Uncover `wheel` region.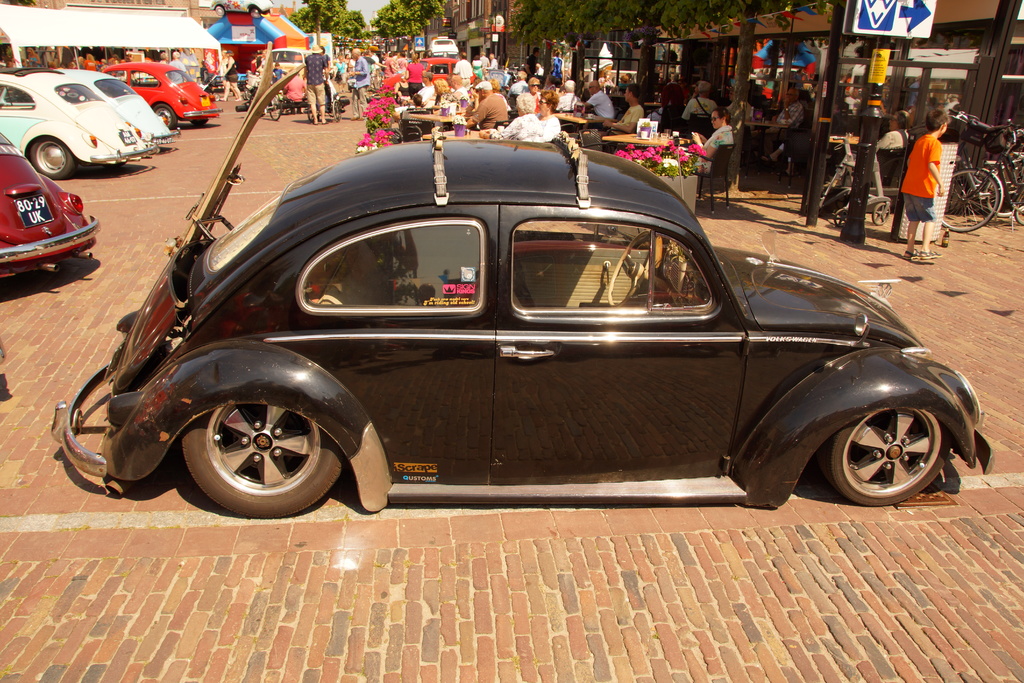
Uncovered: pyautogui.locateOnScreen(307, 107, 315, 123).
